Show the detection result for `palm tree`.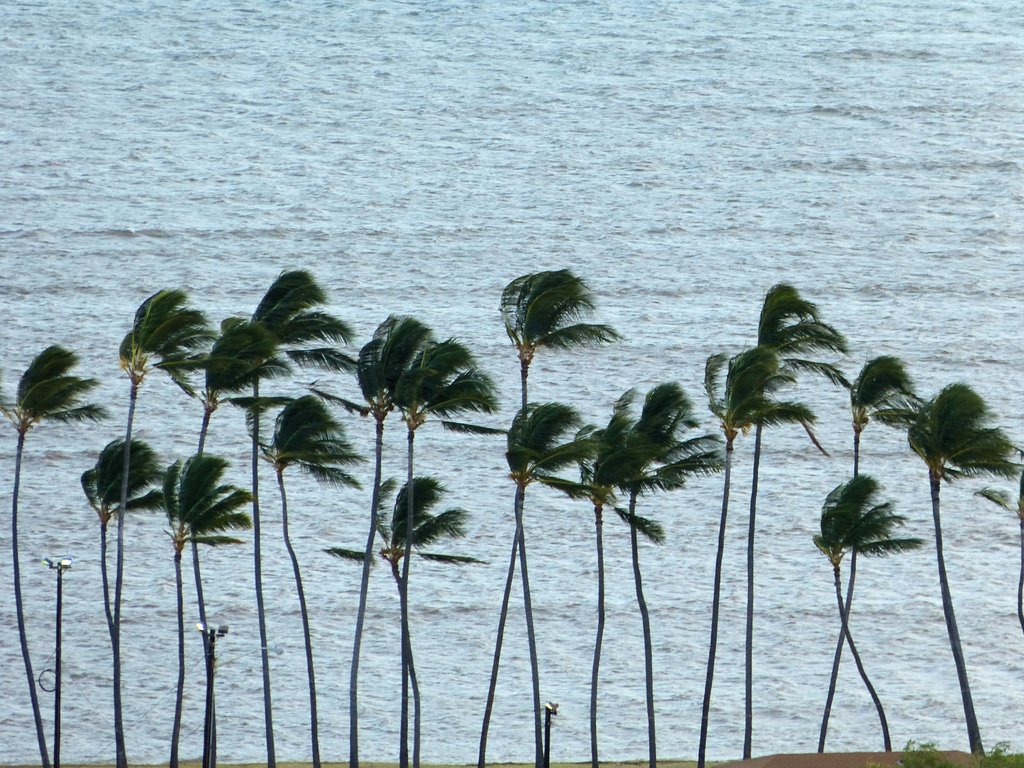
Rect(0, 348, 68, 756).
